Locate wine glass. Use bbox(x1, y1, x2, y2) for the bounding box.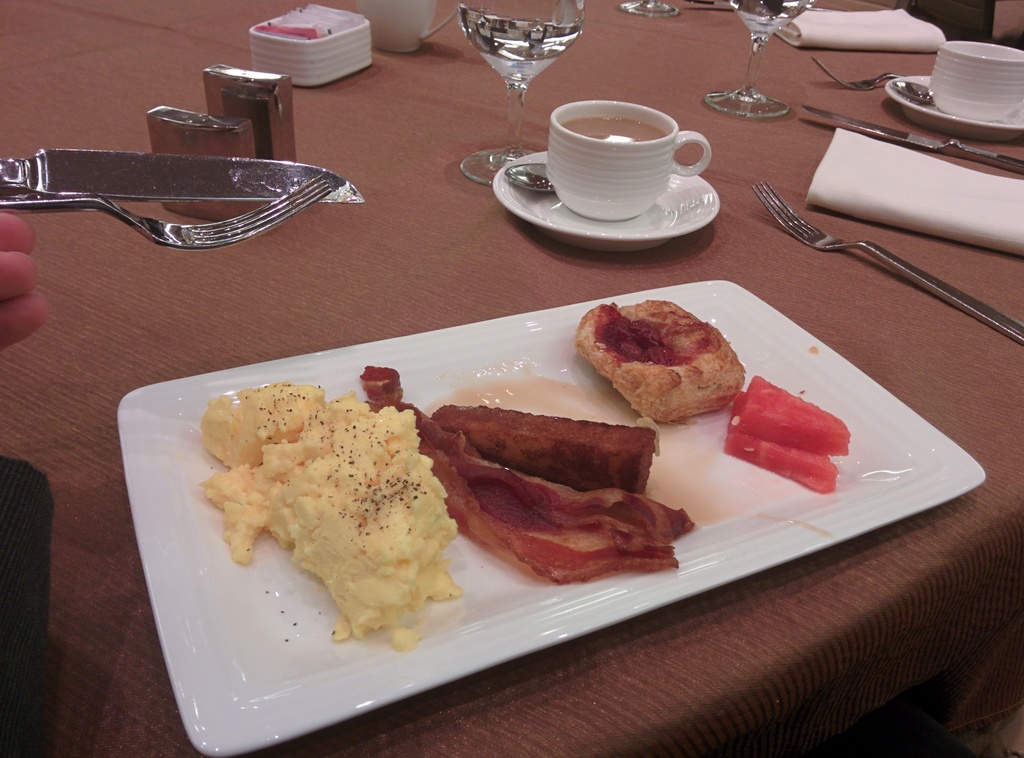
bbox(700, 0, 813, 117).
